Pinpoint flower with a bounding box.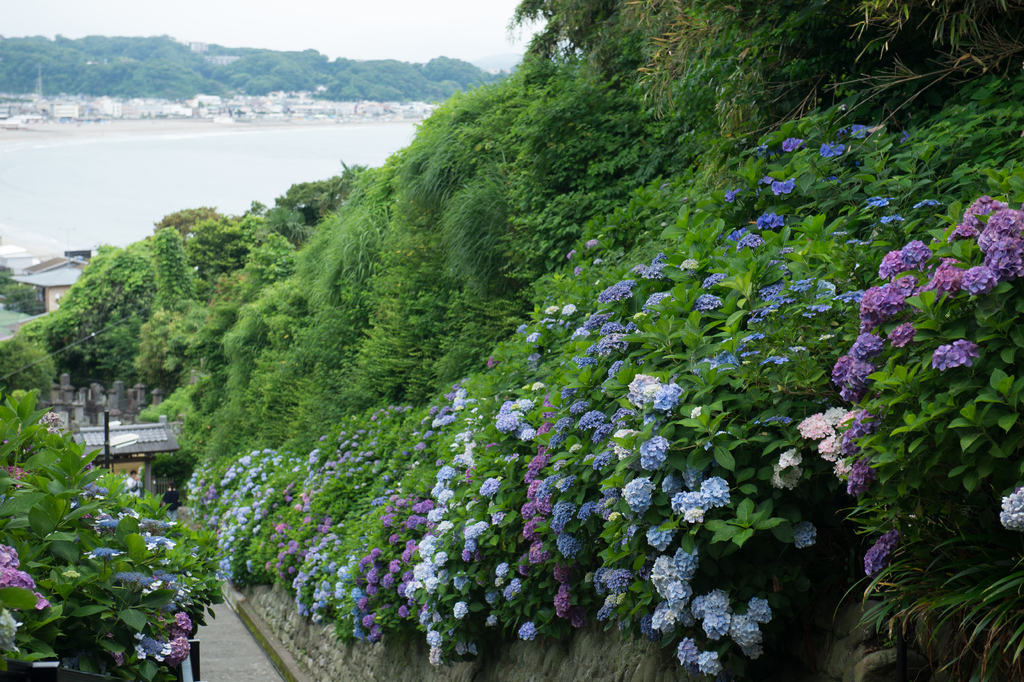
select_region(577, 498, 590, 526).
